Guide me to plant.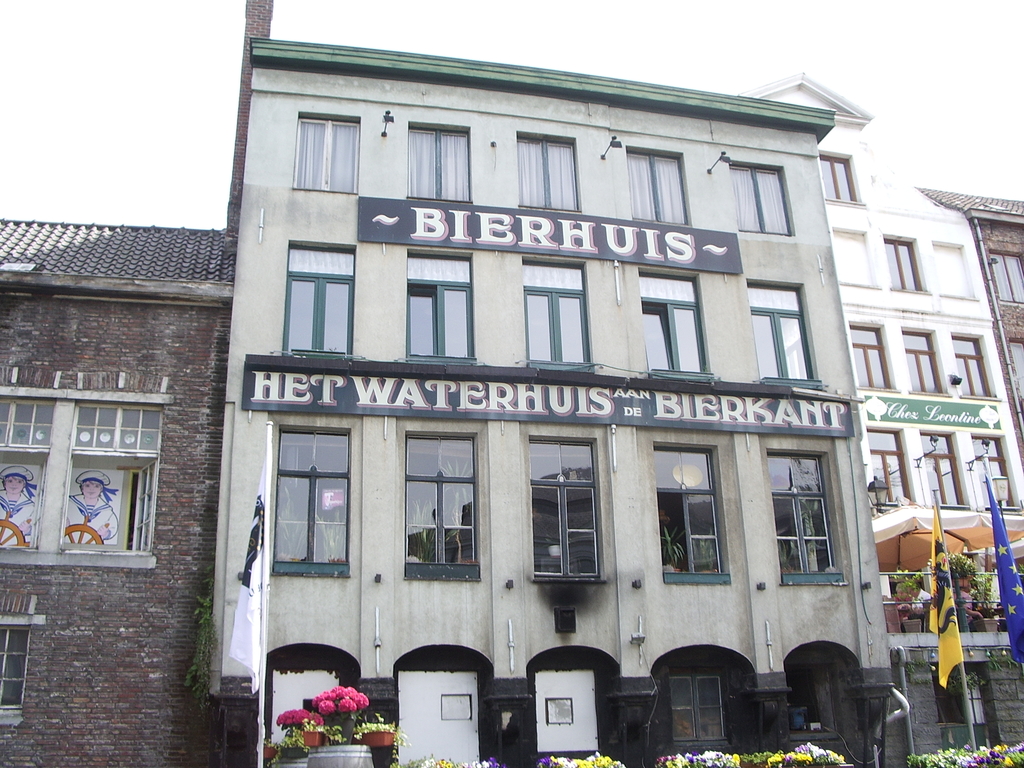
Guidance: bbox=[887, 565, 923, 596].
